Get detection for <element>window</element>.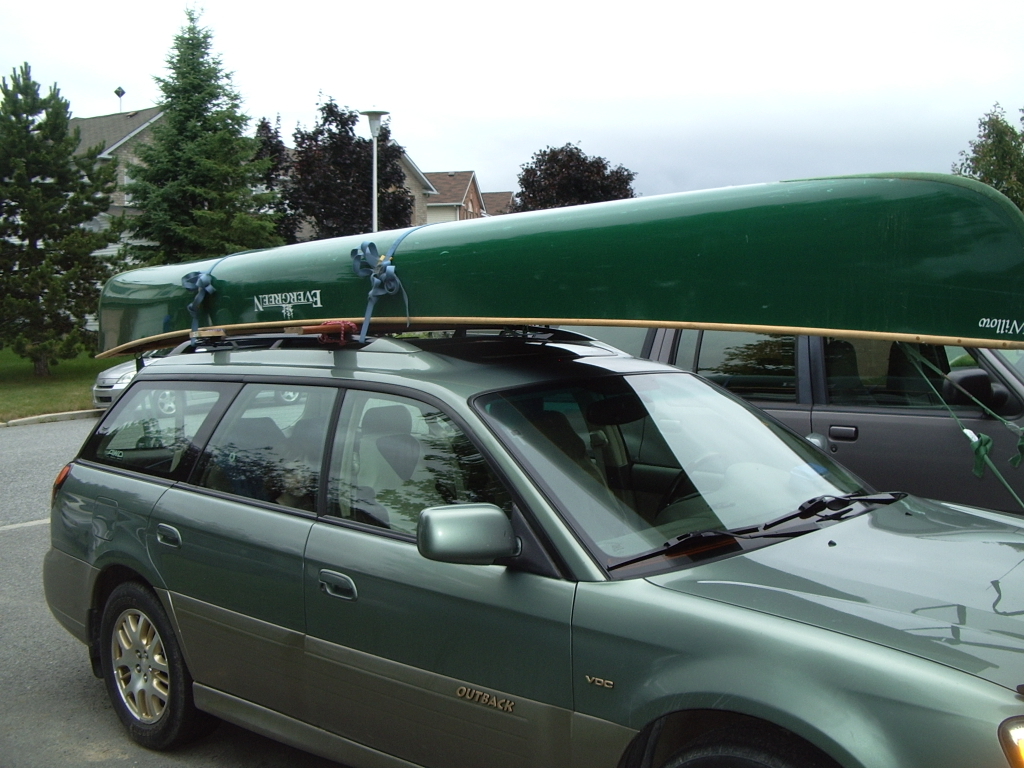
Detection: (x1=326, y1=385, x2=518, y2=547).
